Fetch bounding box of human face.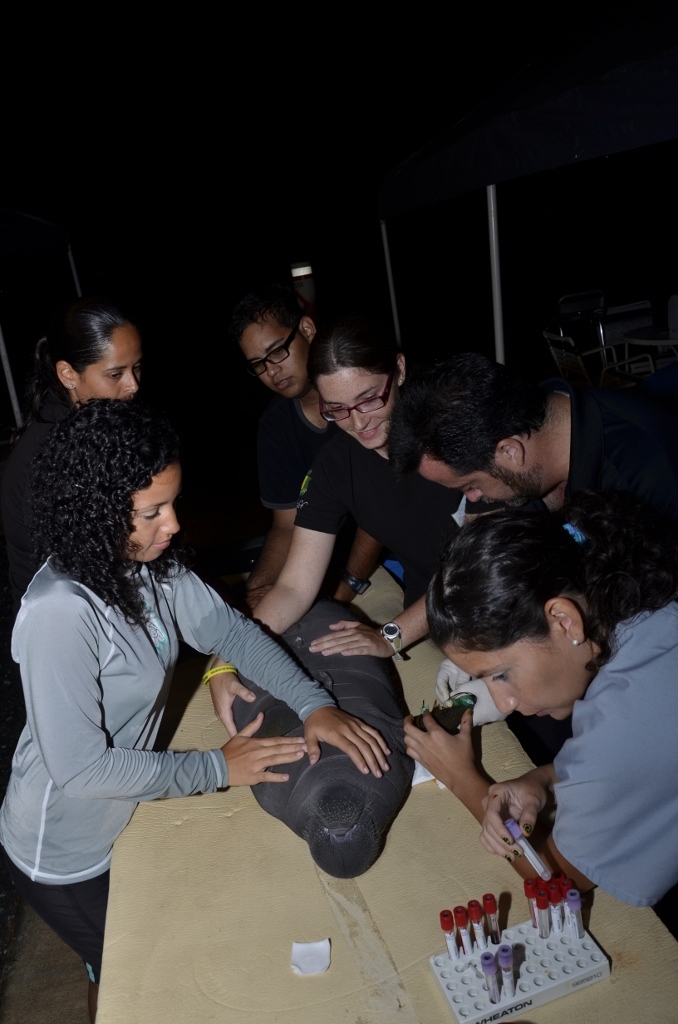
Bbox: rect(316, 366, 398, 450).
